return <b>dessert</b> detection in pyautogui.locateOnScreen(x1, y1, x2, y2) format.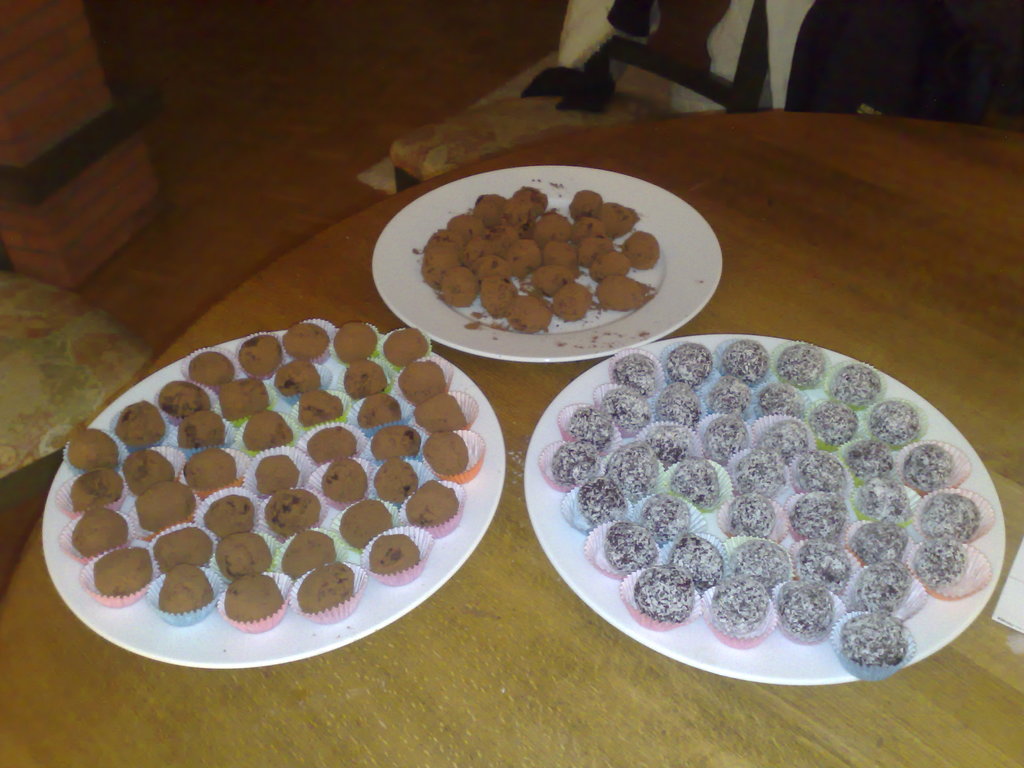
pyautogui.locateOnScreen(227, 369, 262, 415).
